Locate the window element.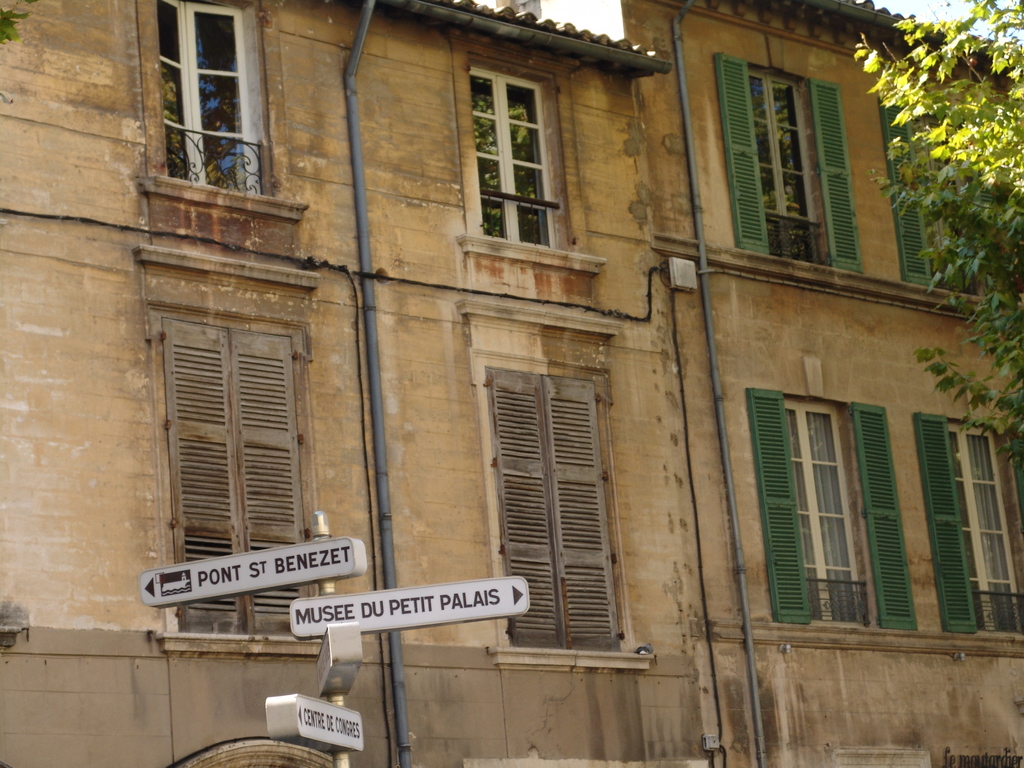
Element bbox: [left=483, top=362, right=623, bottom=651].
